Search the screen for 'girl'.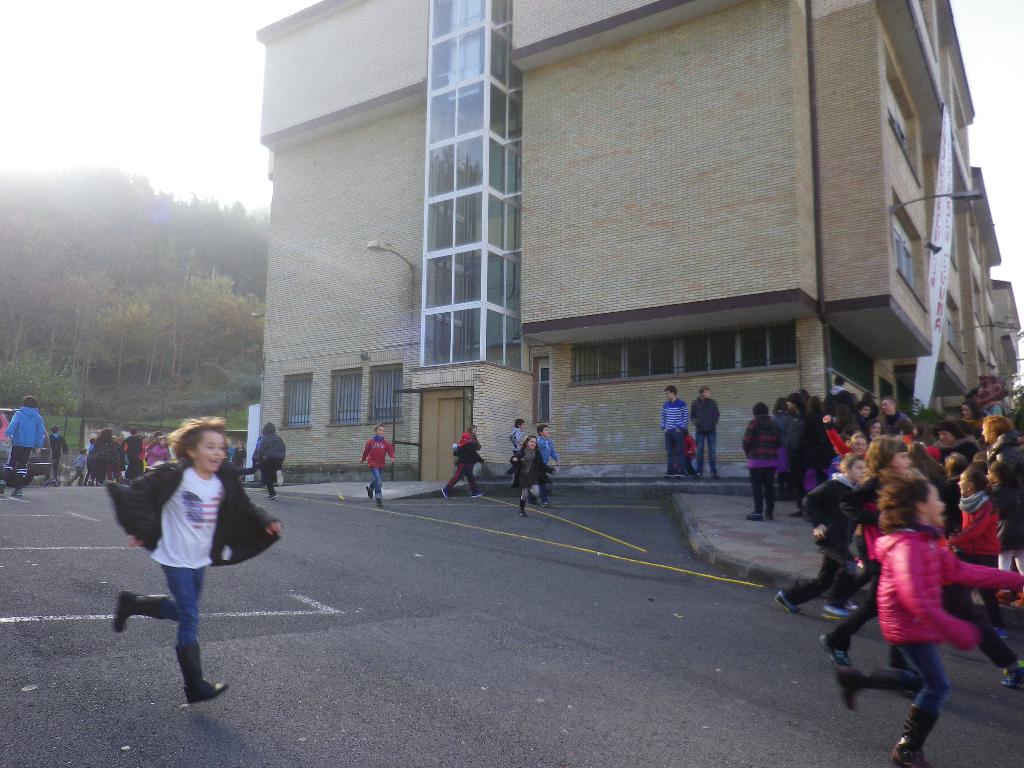
Found at locate(147, 434, 170, 468).
